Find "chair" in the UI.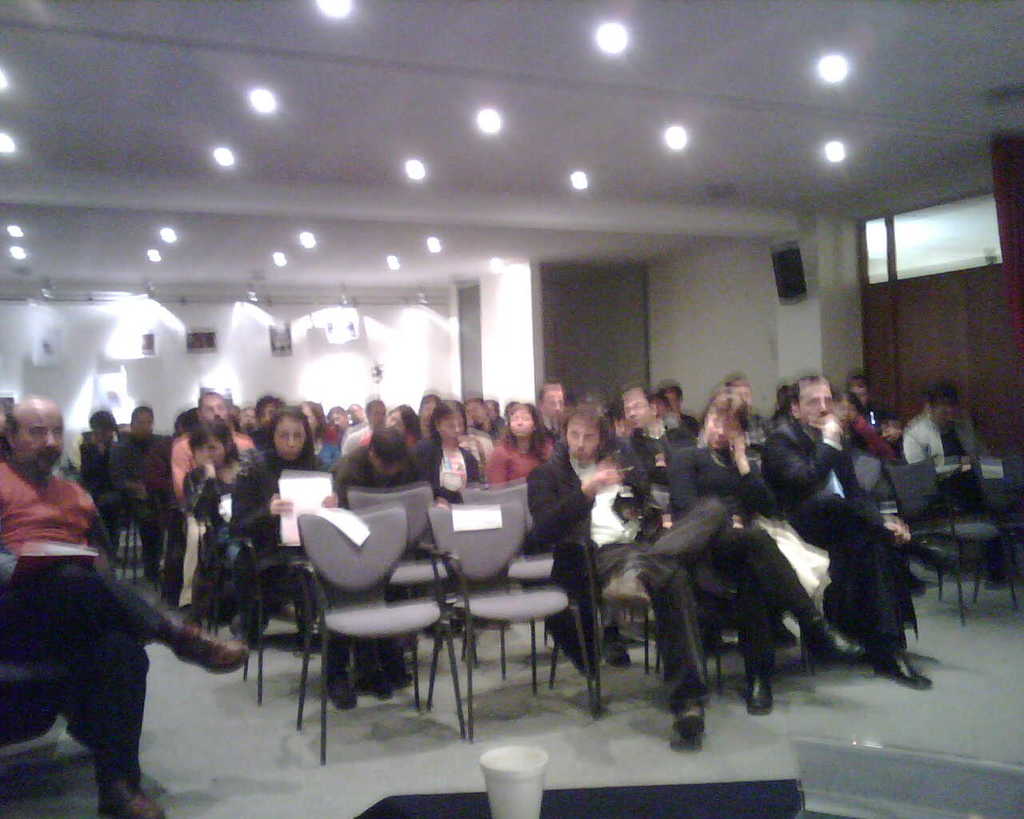
UI element at [left=293, top=504, right=452, bottom=770].
